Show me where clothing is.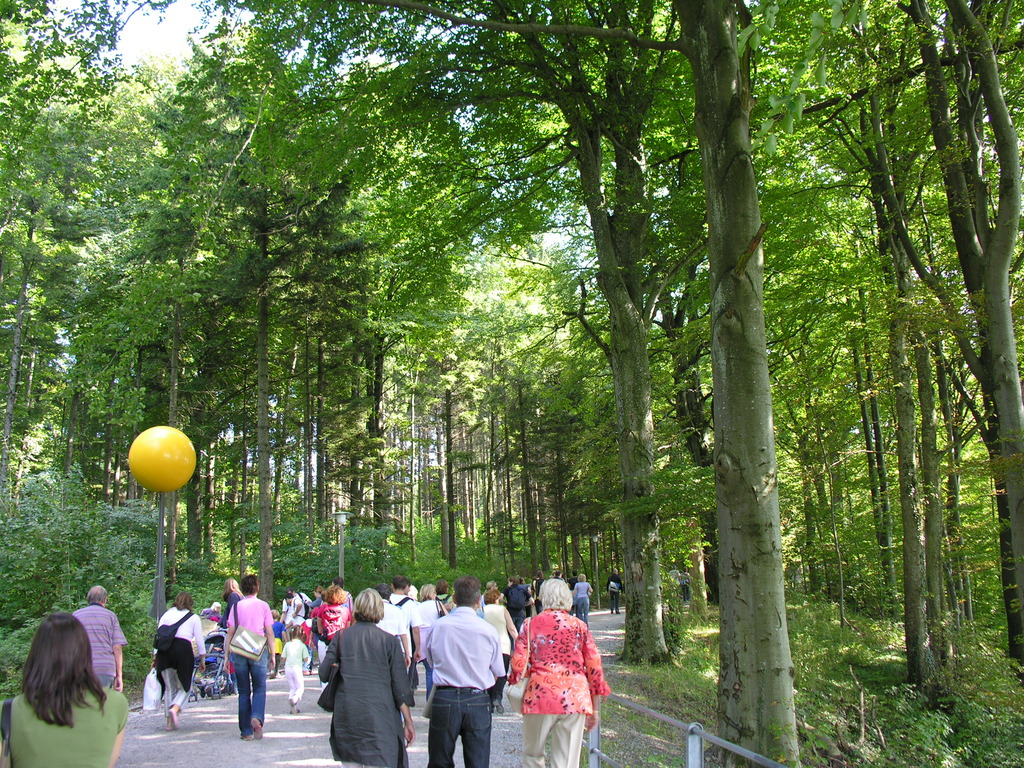
clothing is at [x1=311, y1=601, x2=353, y2=689].
